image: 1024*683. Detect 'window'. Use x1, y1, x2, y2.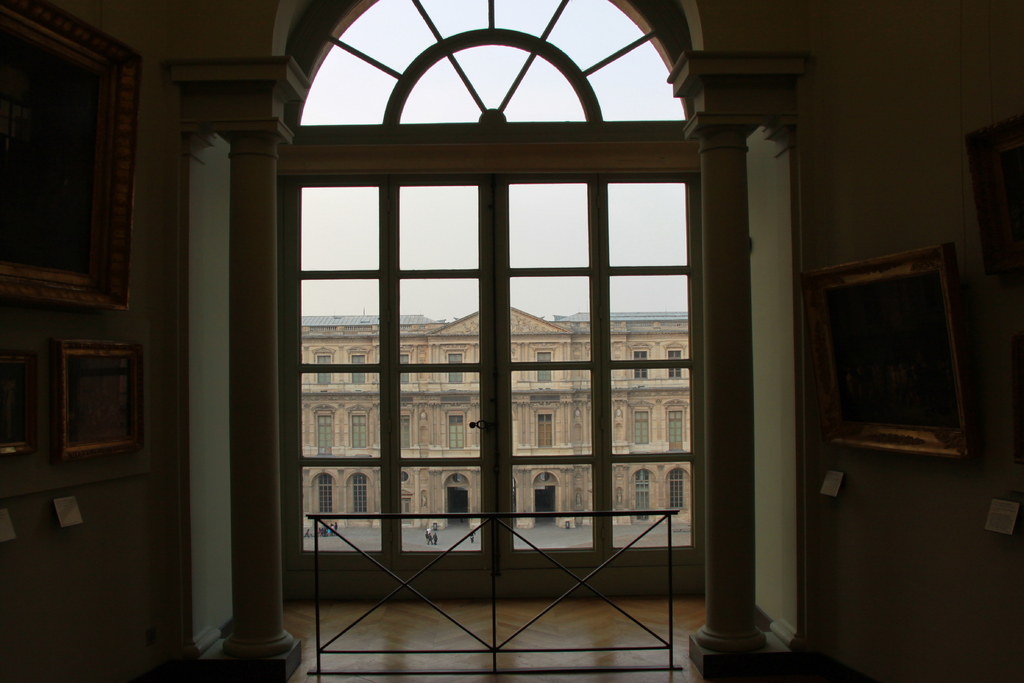
664, 393, 682, 451.
